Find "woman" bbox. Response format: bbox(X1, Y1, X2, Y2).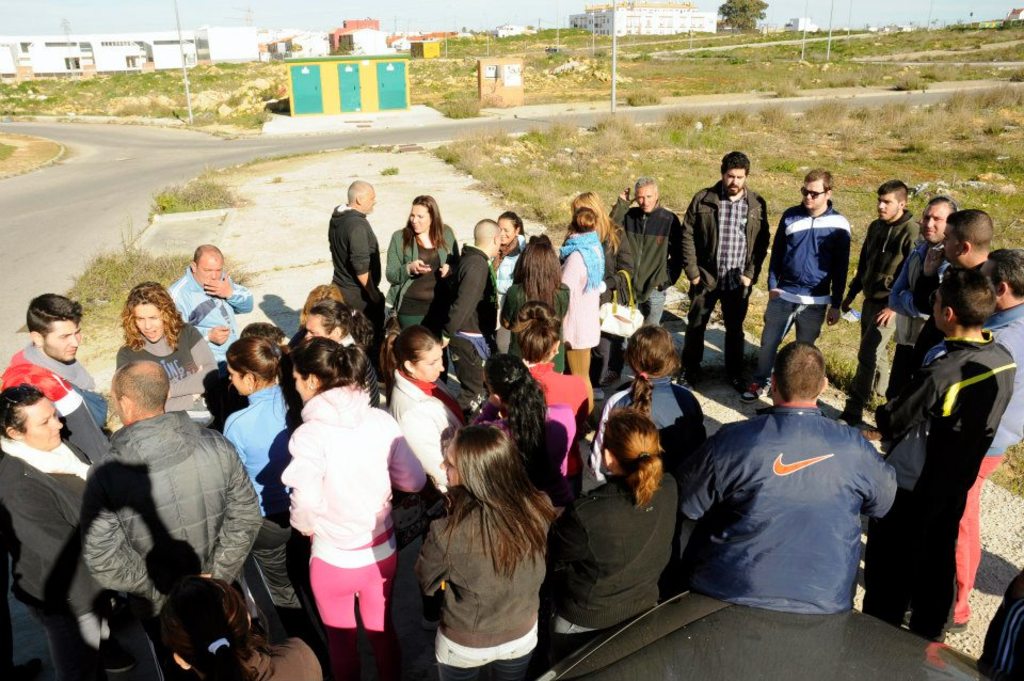
bbox(382, 192, 462, 386).
